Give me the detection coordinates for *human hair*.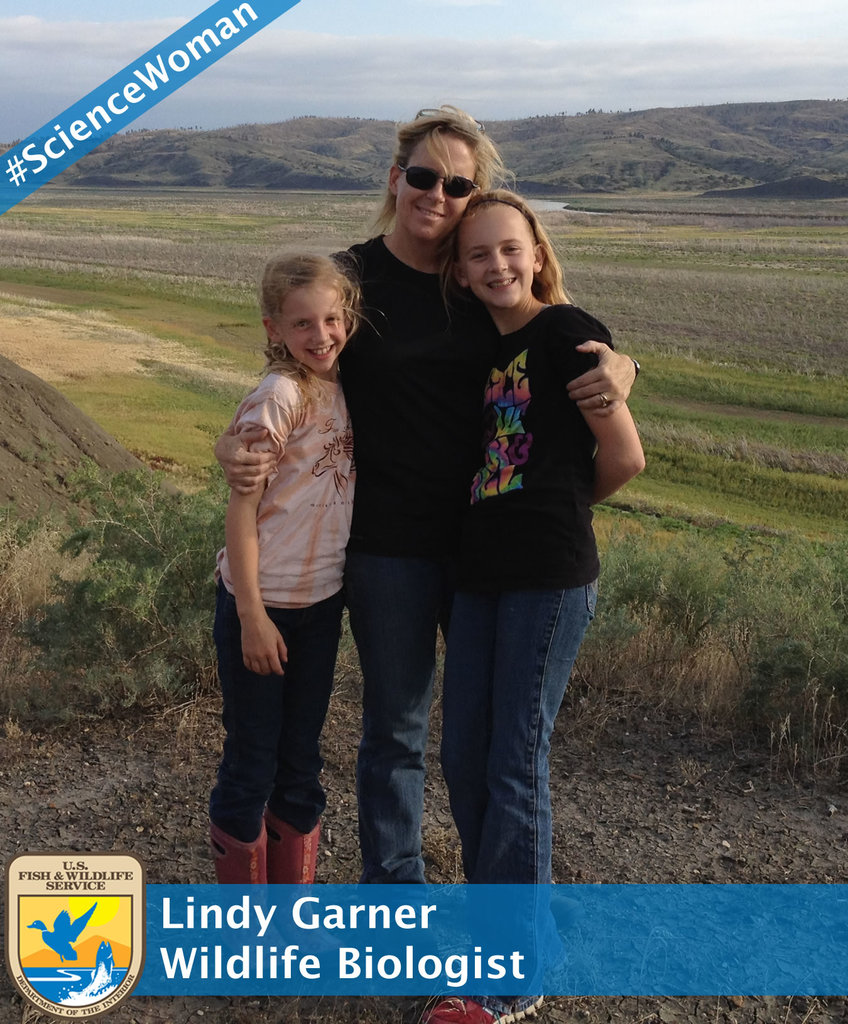
bbox(366, 104, 519, 240).
